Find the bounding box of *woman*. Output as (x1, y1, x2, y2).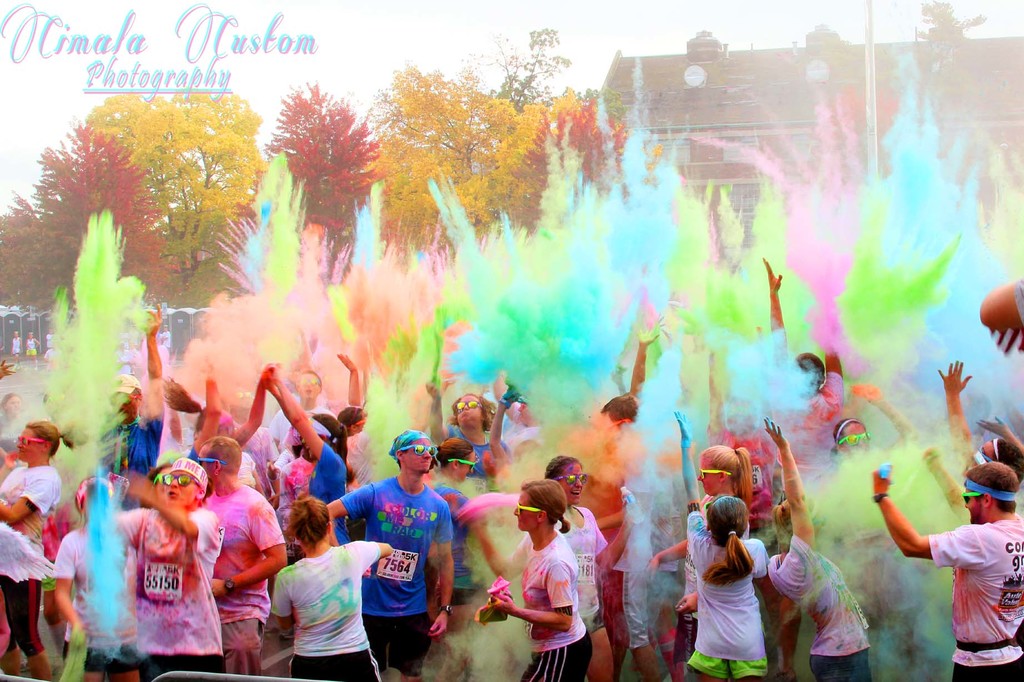
(763, 411, 877, 681).
